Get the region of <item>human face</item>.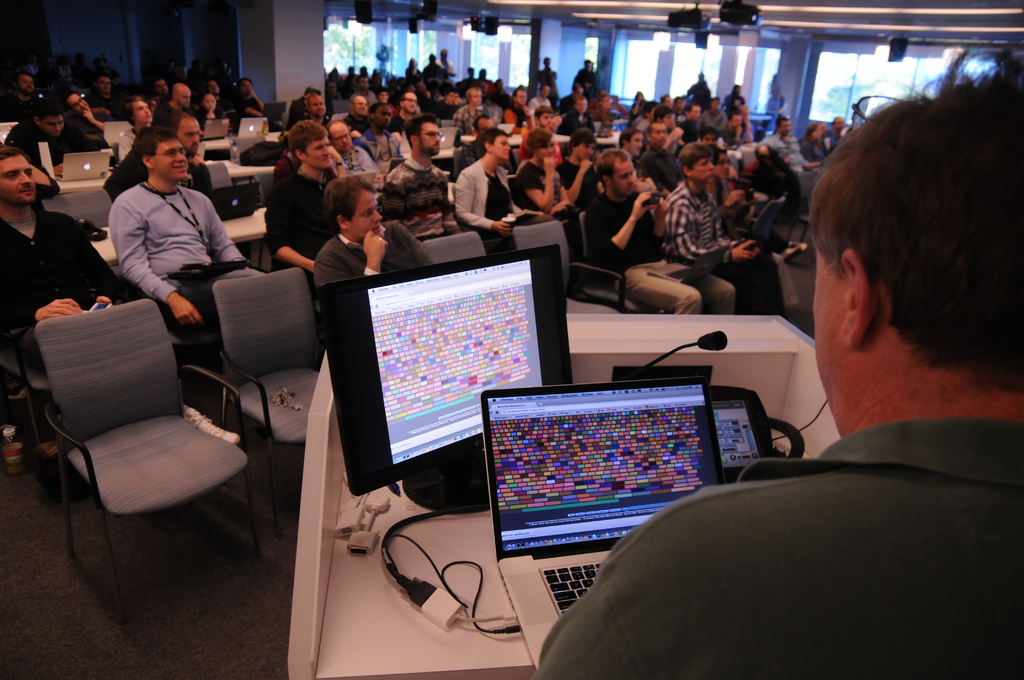
region(134, 100, 154, 122).
